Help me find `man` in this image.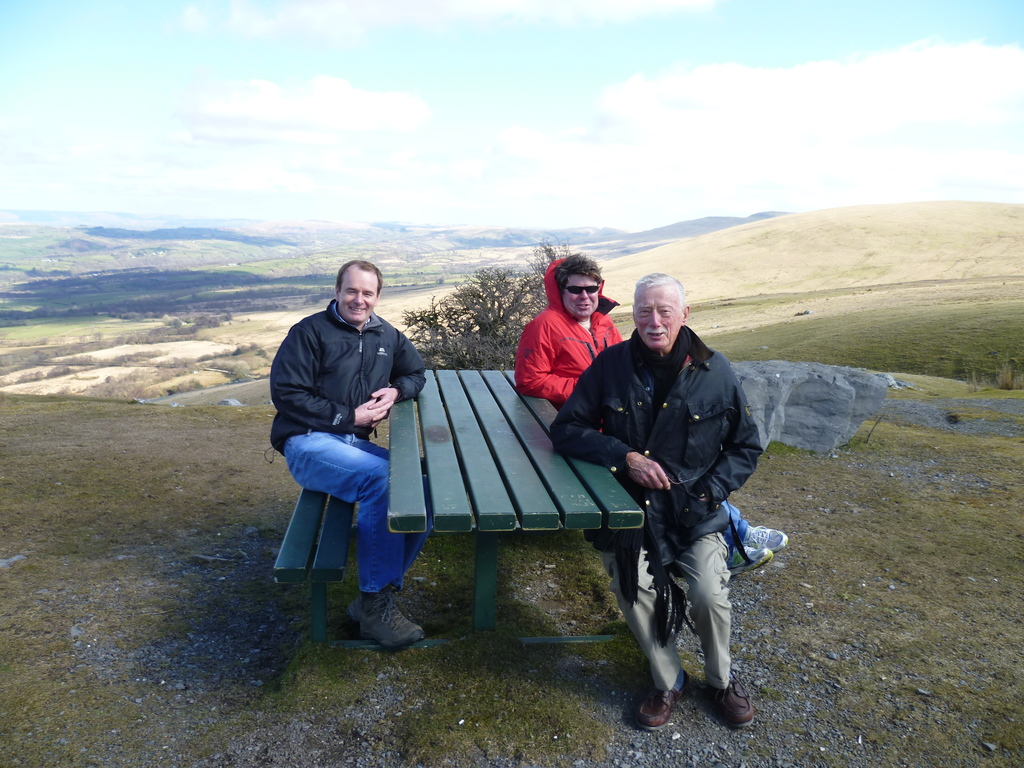
Found it: rect(550, 268, 769, 730).
